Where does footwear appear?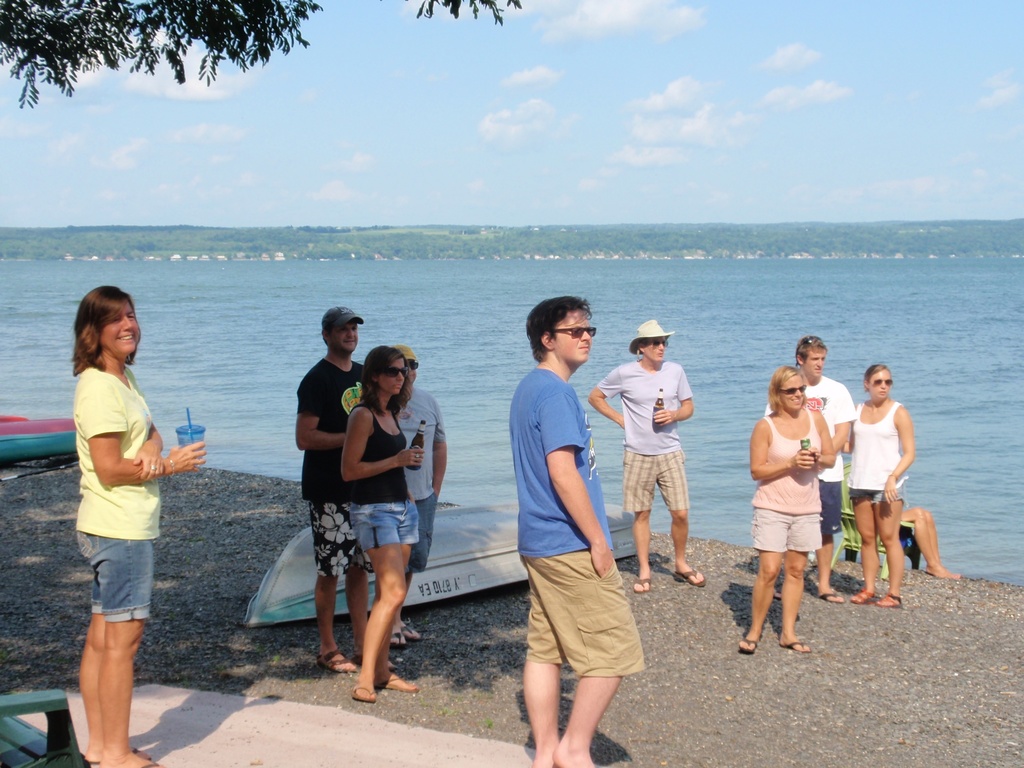
Appears at pyautogui.locateOnScreen(770, 588, 783, 597).
